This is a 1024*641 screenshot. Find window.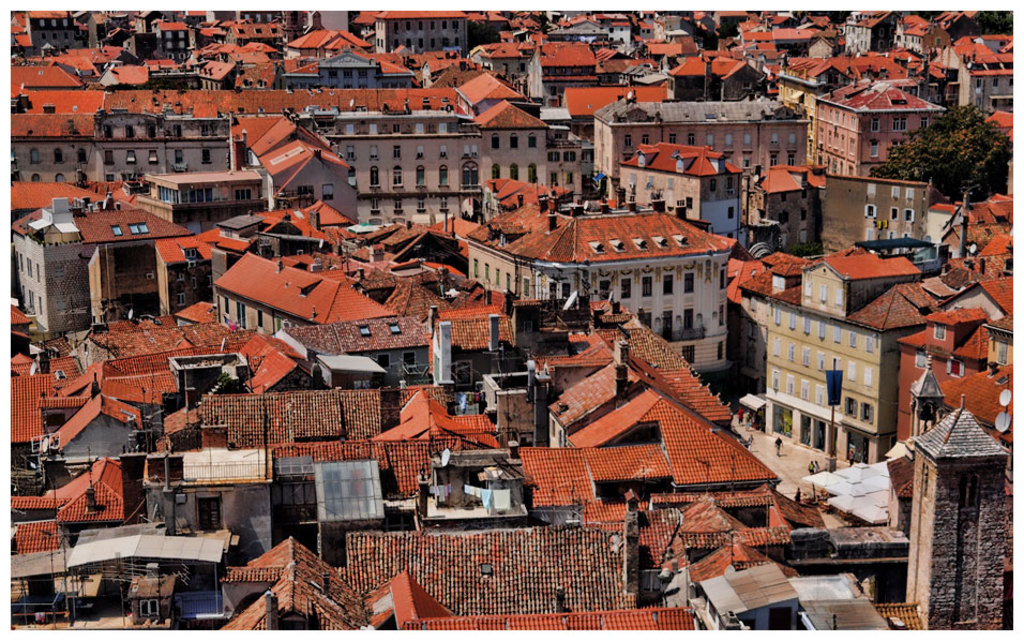
Bounding box: 492 130 501 151.
